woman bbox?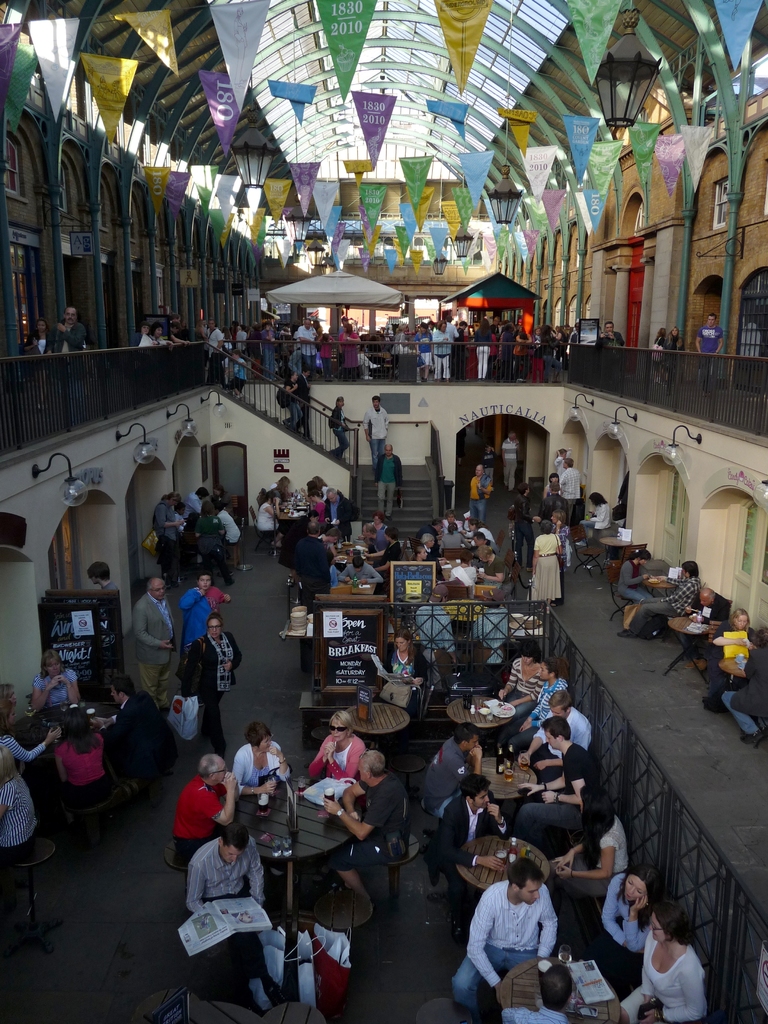
x1=476 y1=540 x2=516 y2=600
